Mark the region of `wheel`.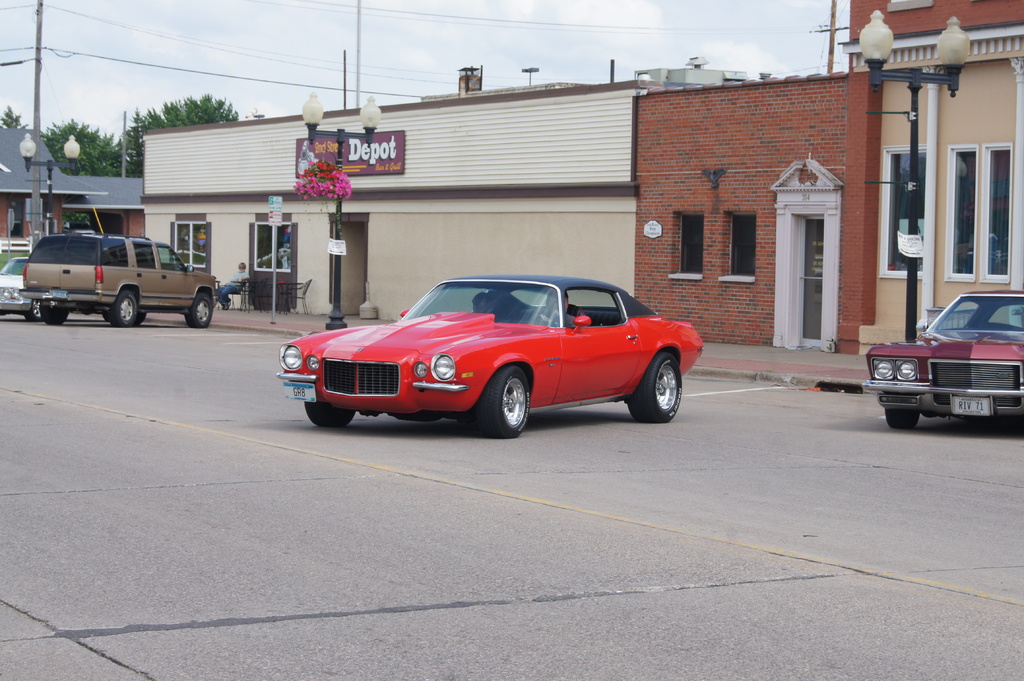
Region: 884, 409, 919, 428.
